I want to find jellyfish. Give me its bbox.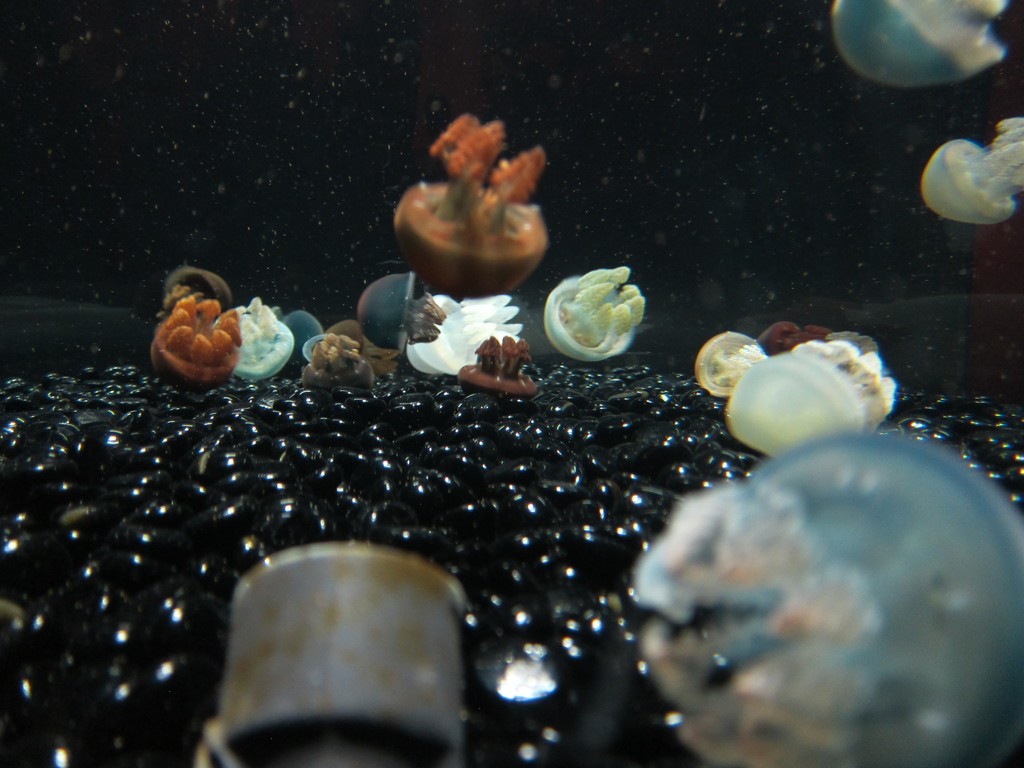
detection(391, 114, 550, 295).
